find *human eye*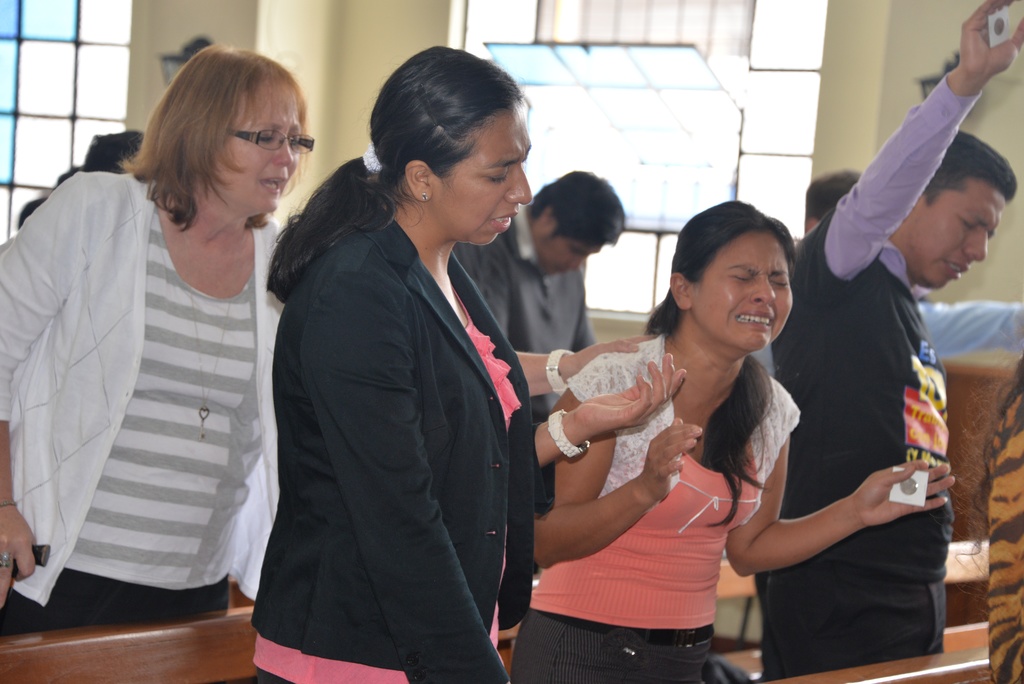
l=724, t=263, r=760, b=286
